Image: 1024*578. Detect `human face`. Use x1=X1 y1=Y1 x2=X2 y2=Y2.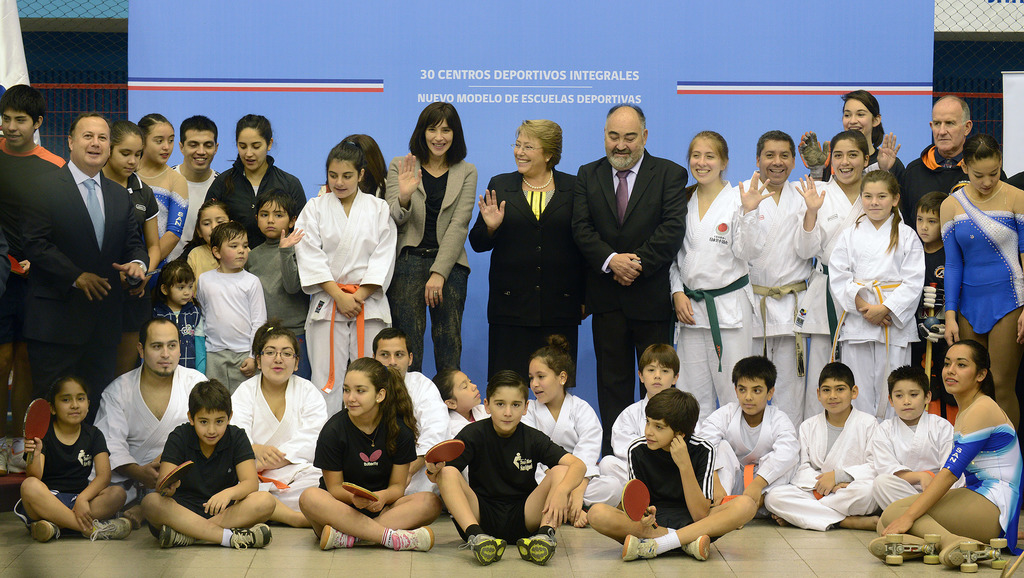
x1=343 y1=369 x2=377 y2=414.
